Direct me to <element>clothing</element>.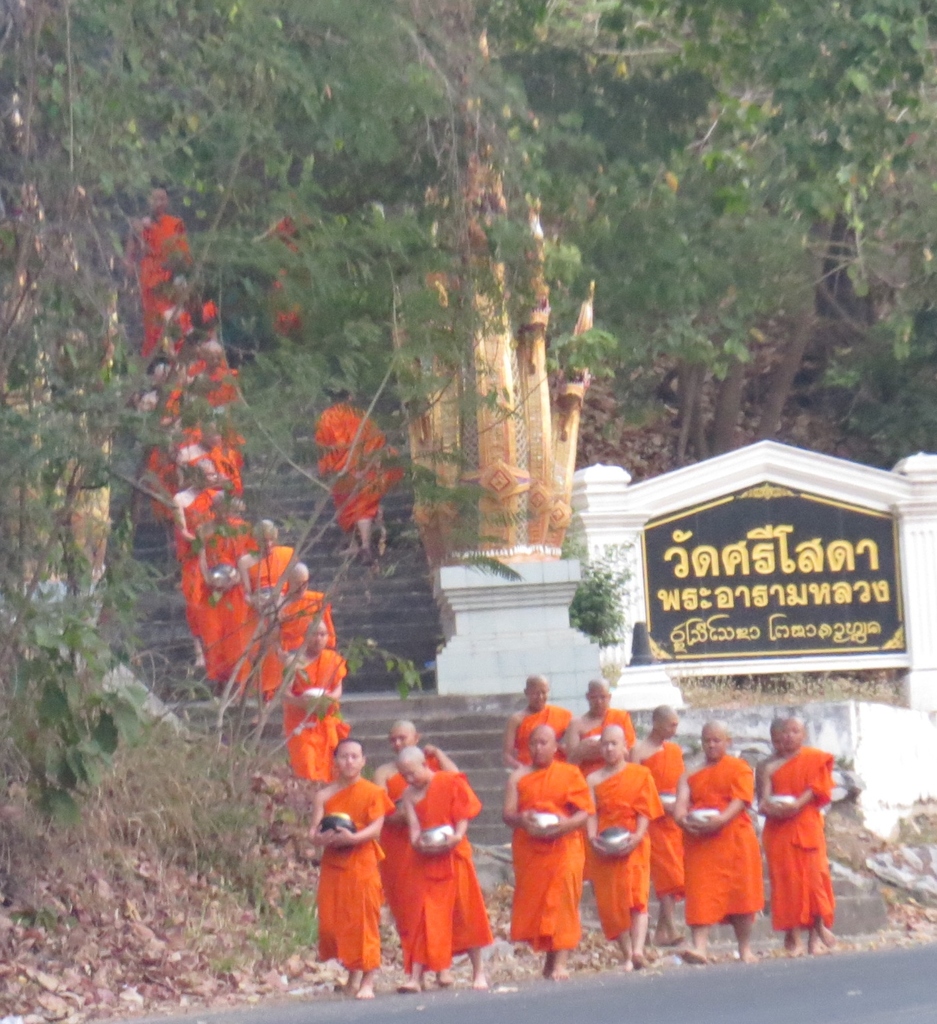
Direction: (x1=173, y1=284, x2=234, y2=342).
